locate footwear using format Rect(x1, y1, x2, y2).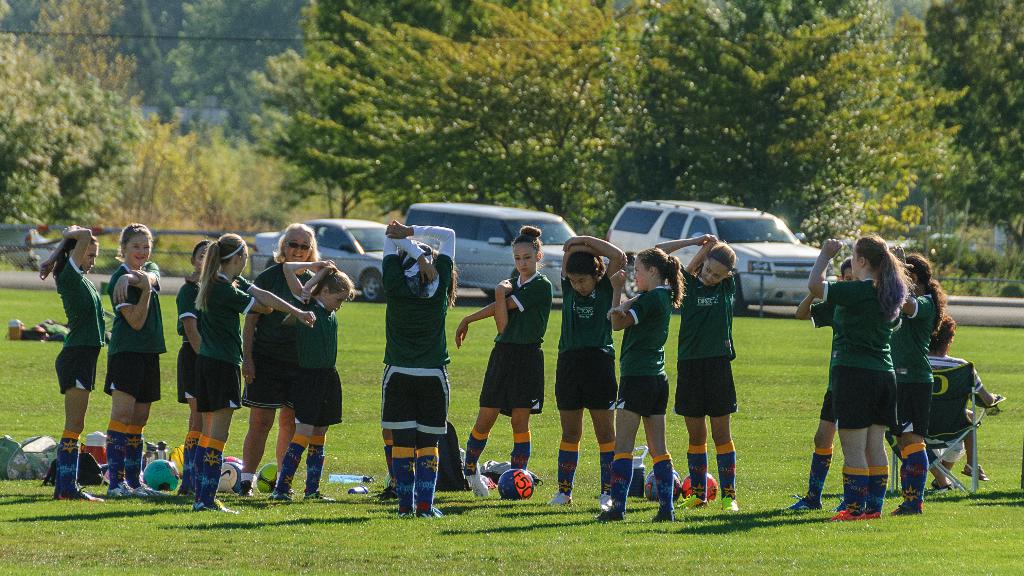
Rect(961, 461, 995, 486).
